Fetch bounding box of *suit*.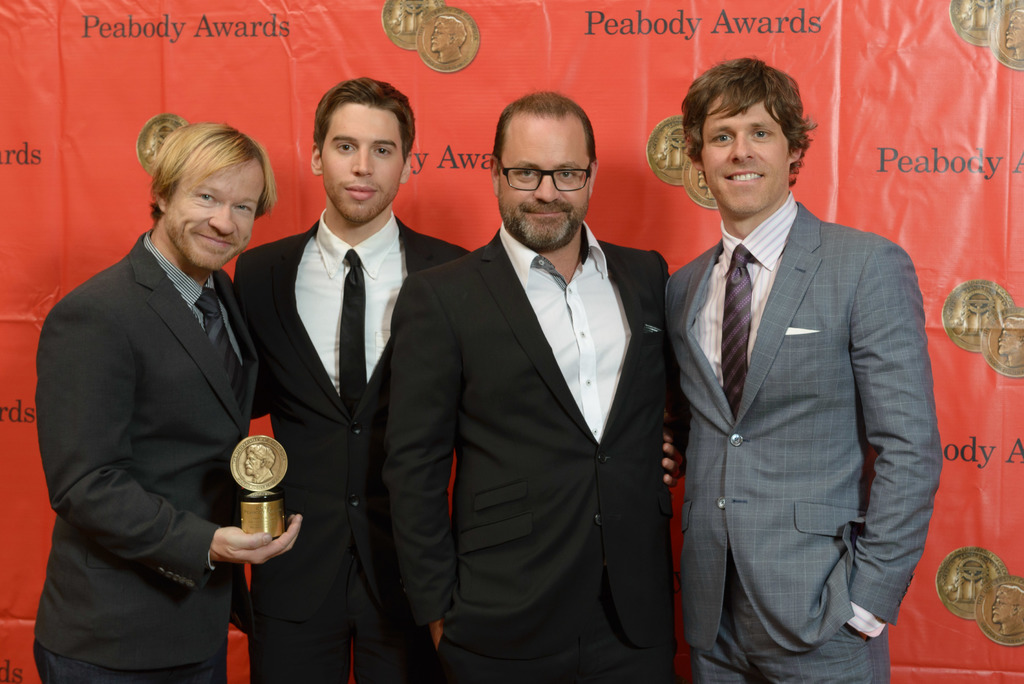
Bbox: crop(380, 231, 689, 683).
